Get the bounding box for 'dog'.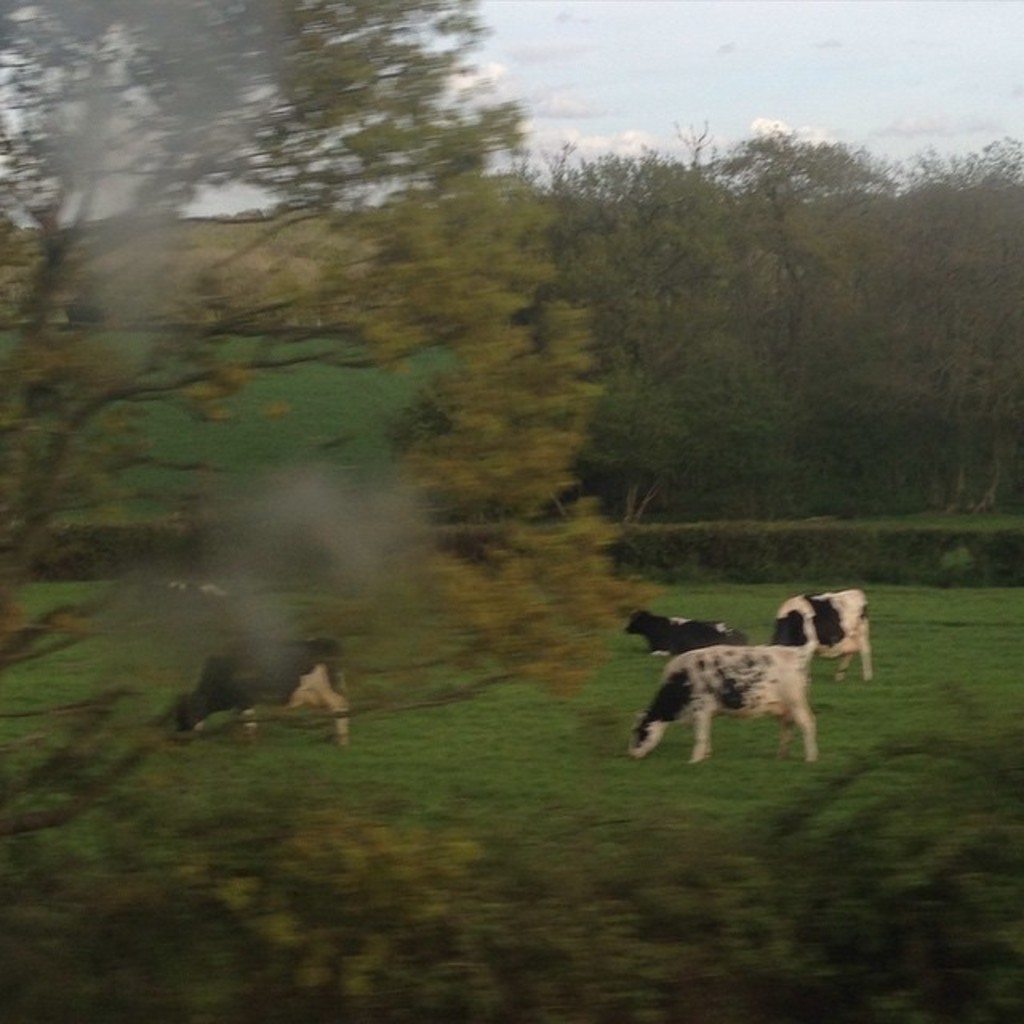
[x1=170, y1=635, x2=344, y2=749].
